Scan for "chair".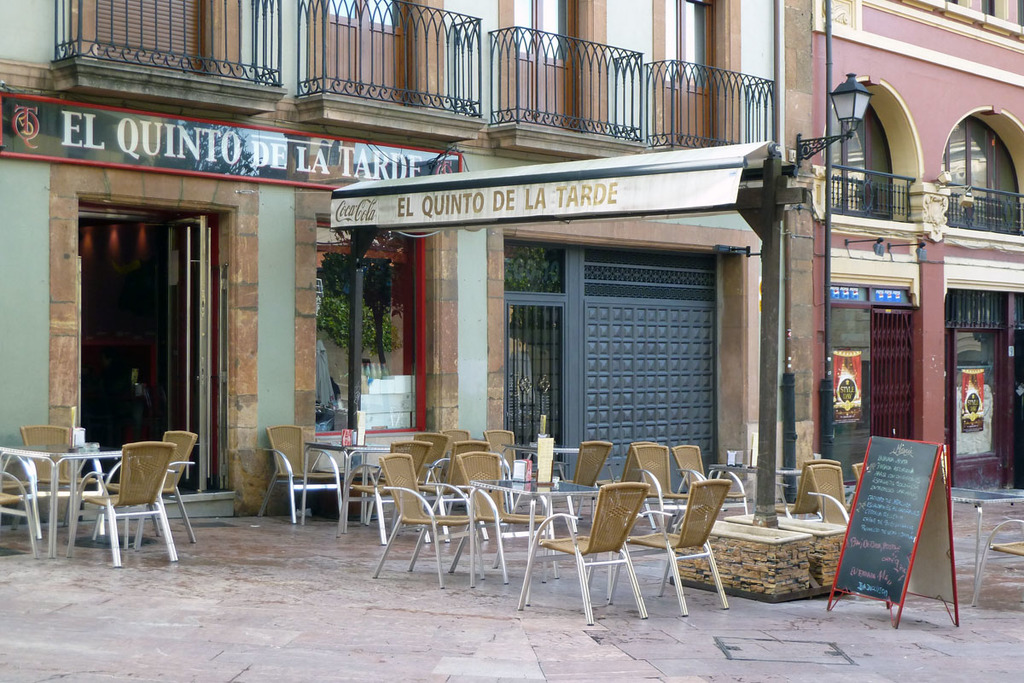
Scan result: BBox(13, 420, 90, 530).
